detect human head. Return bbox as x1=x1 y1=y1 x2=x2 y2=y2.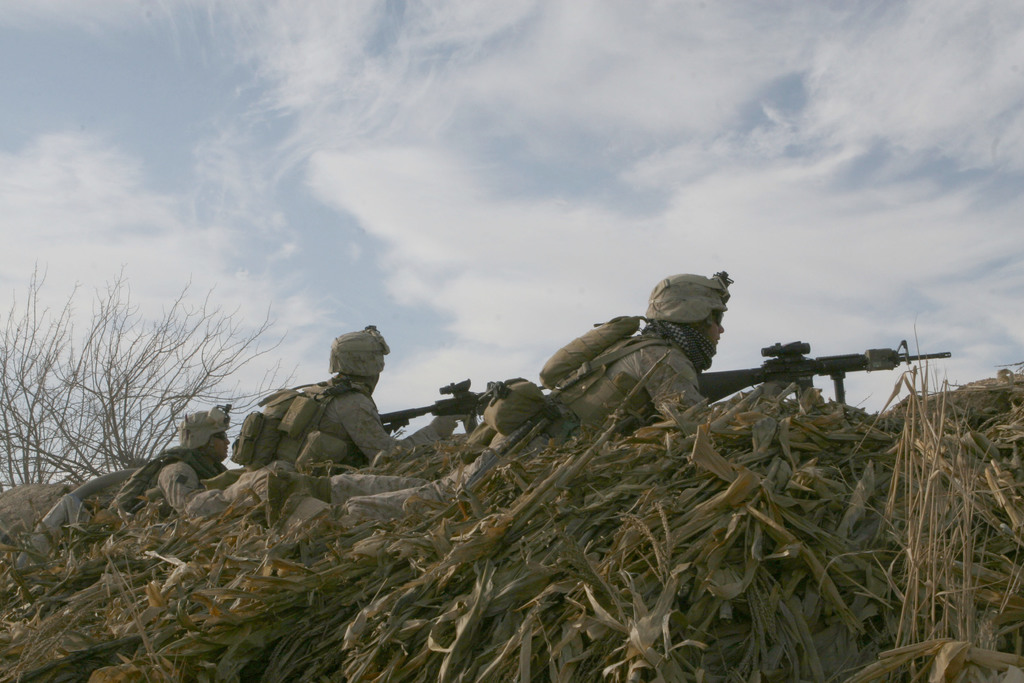
x1=646 y1=273 x2=728 y2=357.
